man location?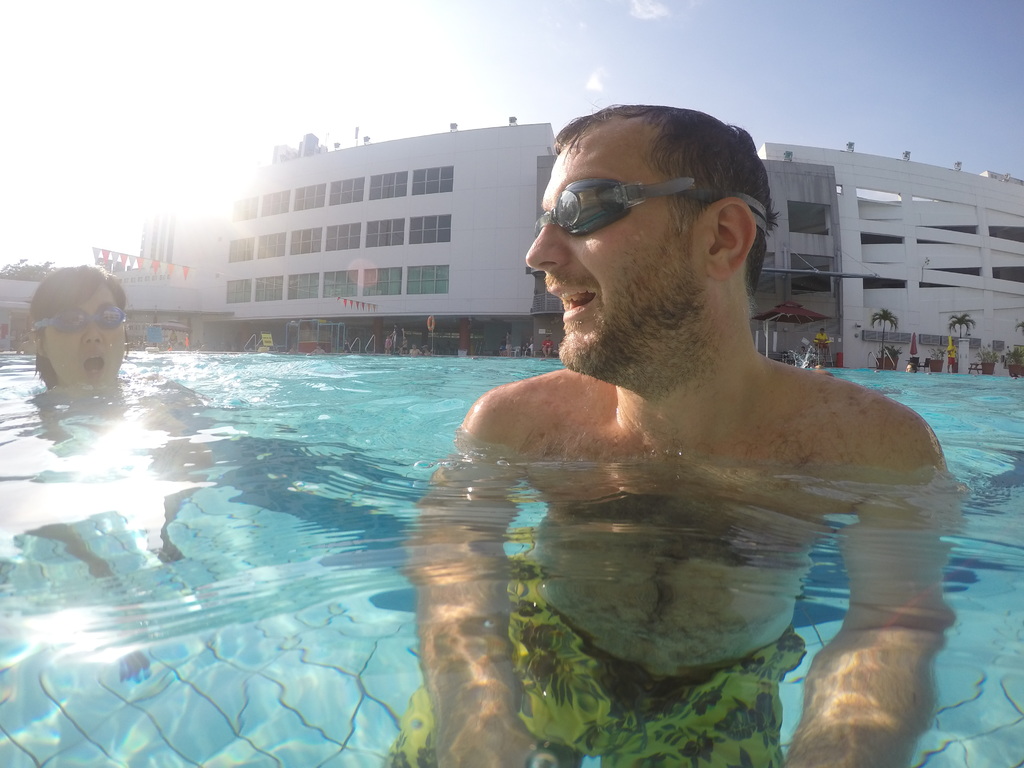
detection(168, 328, 179, 343)
